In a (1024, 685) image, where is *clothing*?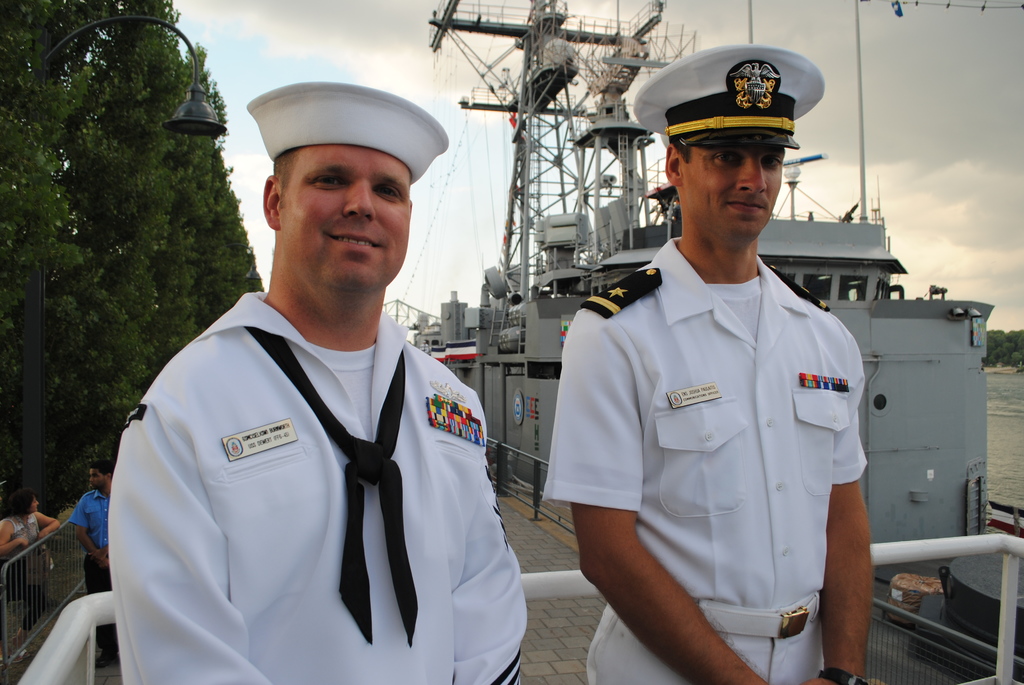
[71, 484, 121, 671].
